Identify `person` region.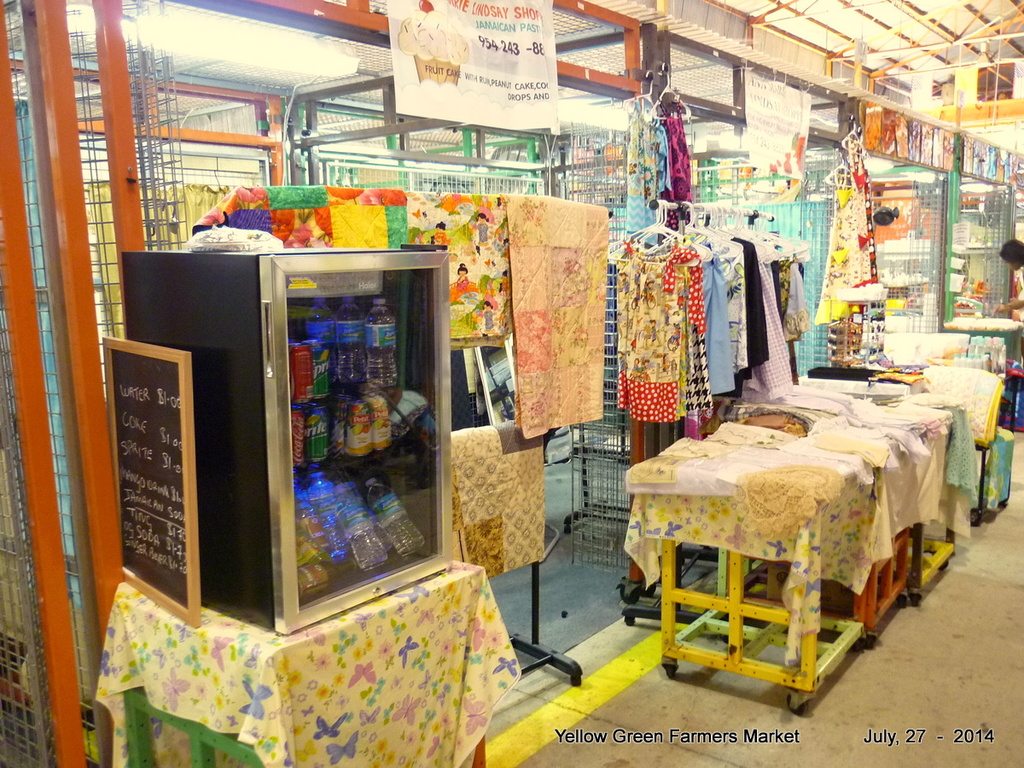
Region: [987, 239, 1023, 329].
